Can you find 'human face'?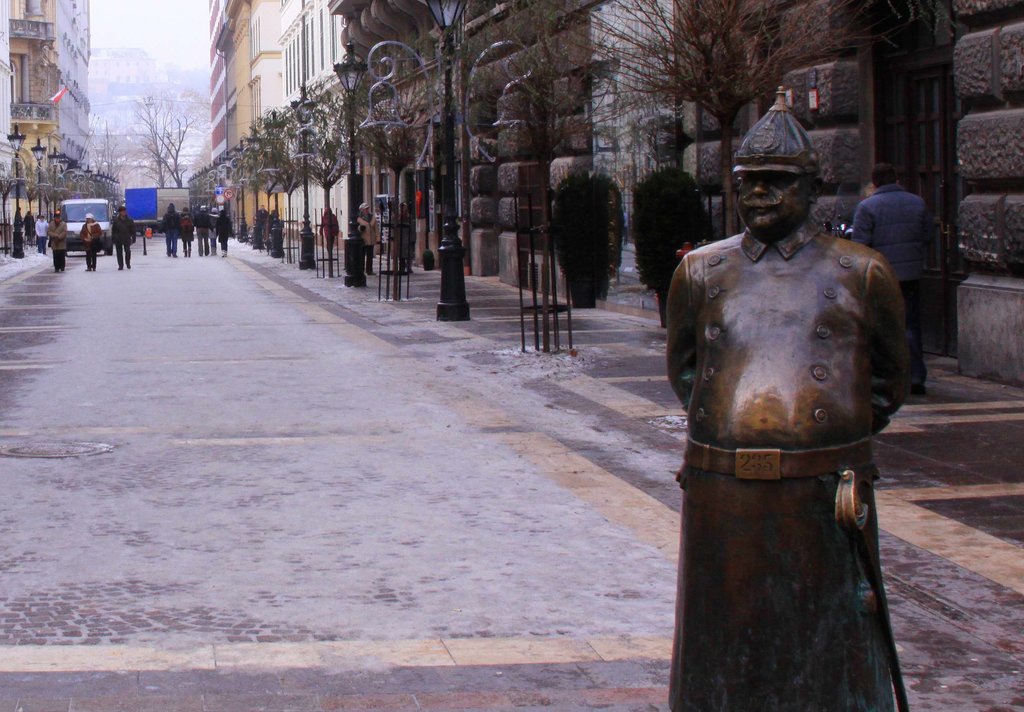
Yes, bounding box: left=735, top=172, right=801, bottom=226.
